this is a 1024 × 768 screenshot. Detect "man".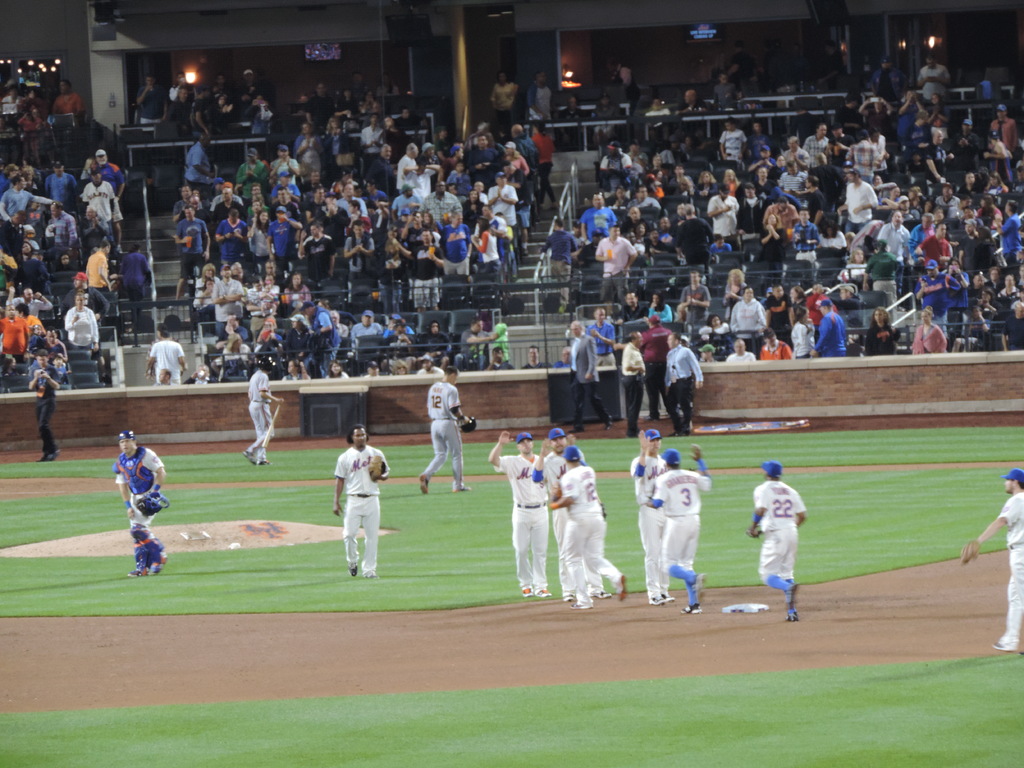
<box>748,461,807,626</box>.
